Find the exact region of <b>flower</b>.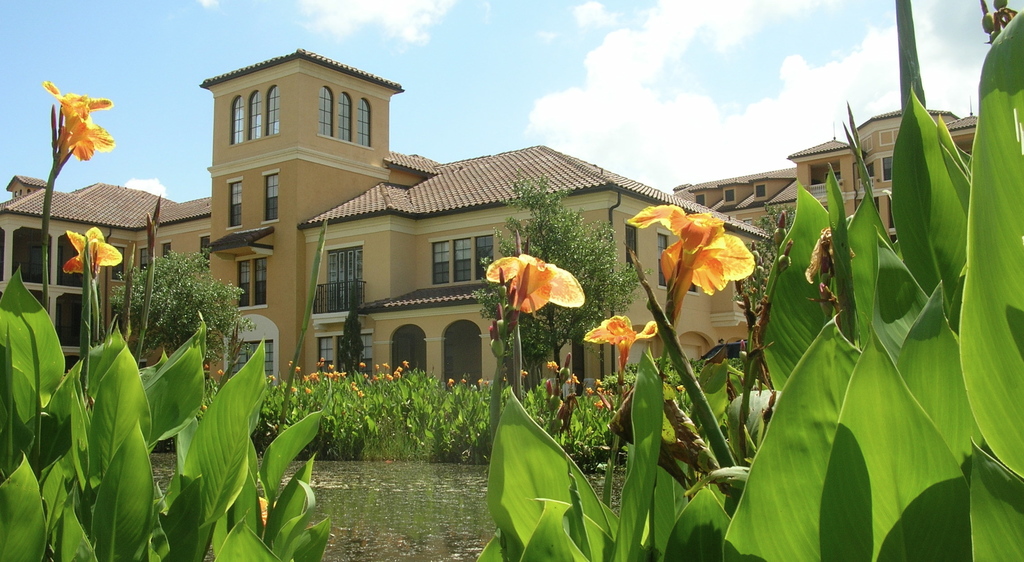
Exact region: region(483, 252, 584, 316).
